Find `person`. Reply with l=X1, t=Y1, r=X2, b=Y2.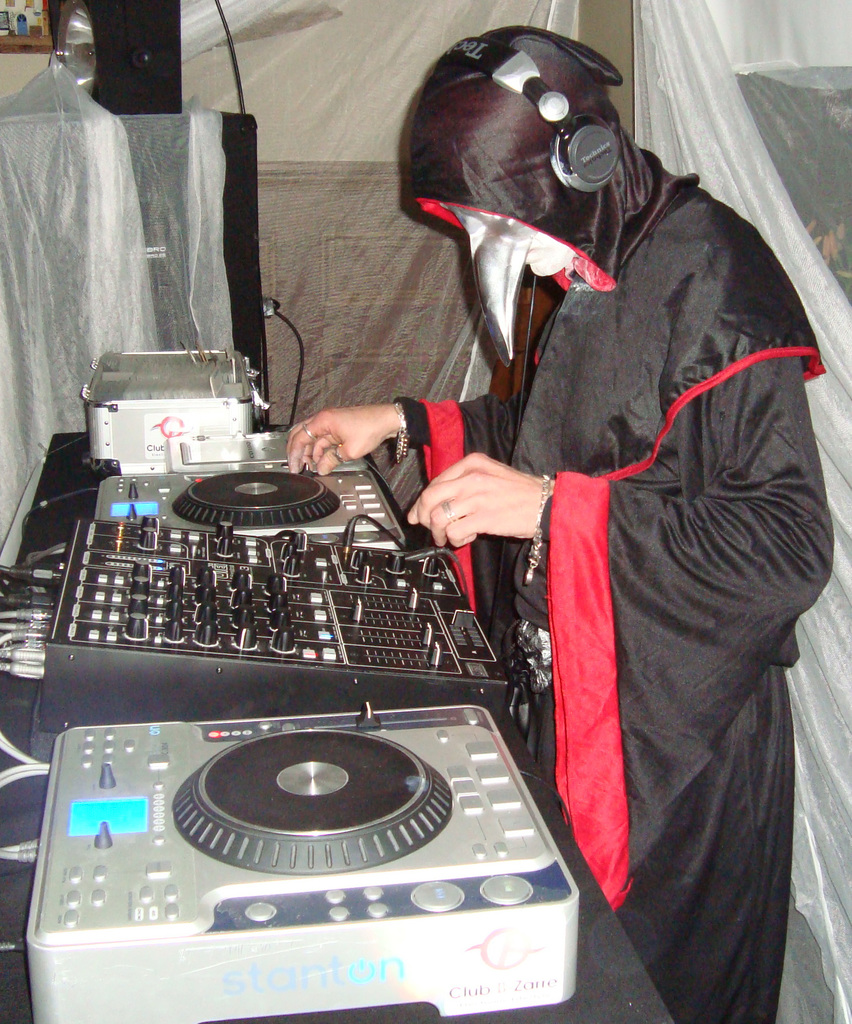
l=295, t=22, r=851, b=1023.
